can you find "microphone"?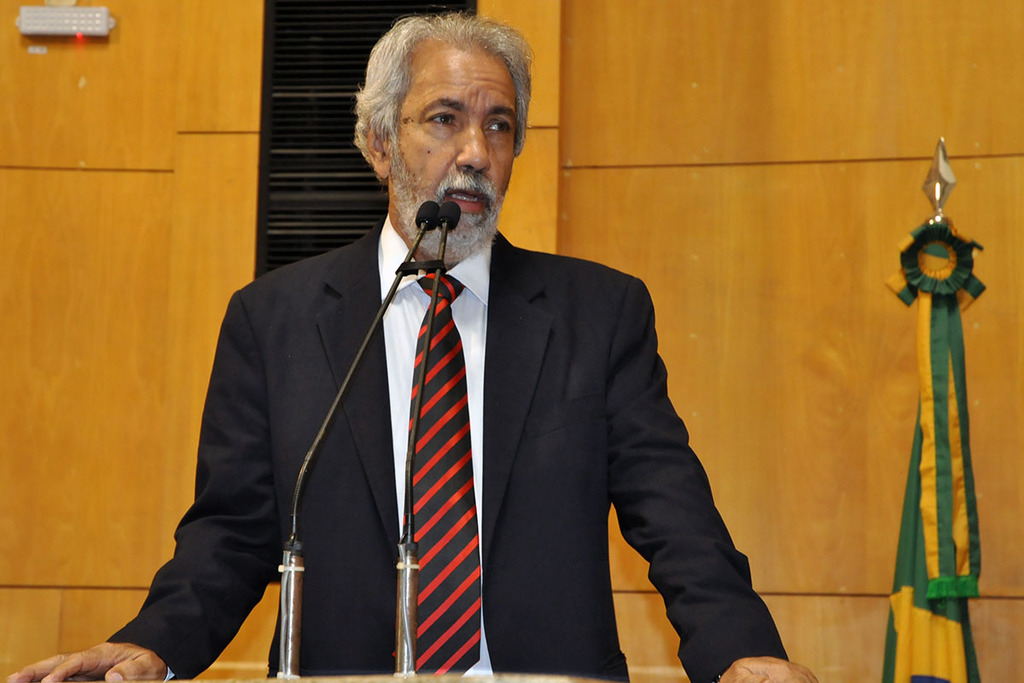
Yes, bounding box: (x1=412, y1=198, x2=439, y2=233).
